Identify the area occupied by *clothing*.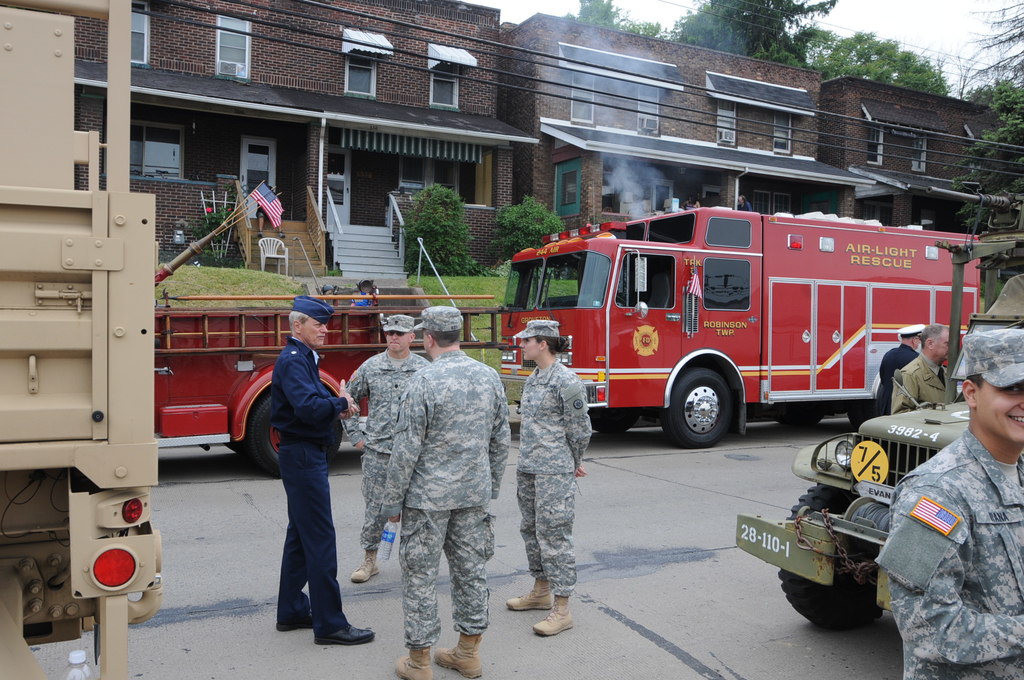
Area: (left=333, top=337, right=428, bottom=558).
